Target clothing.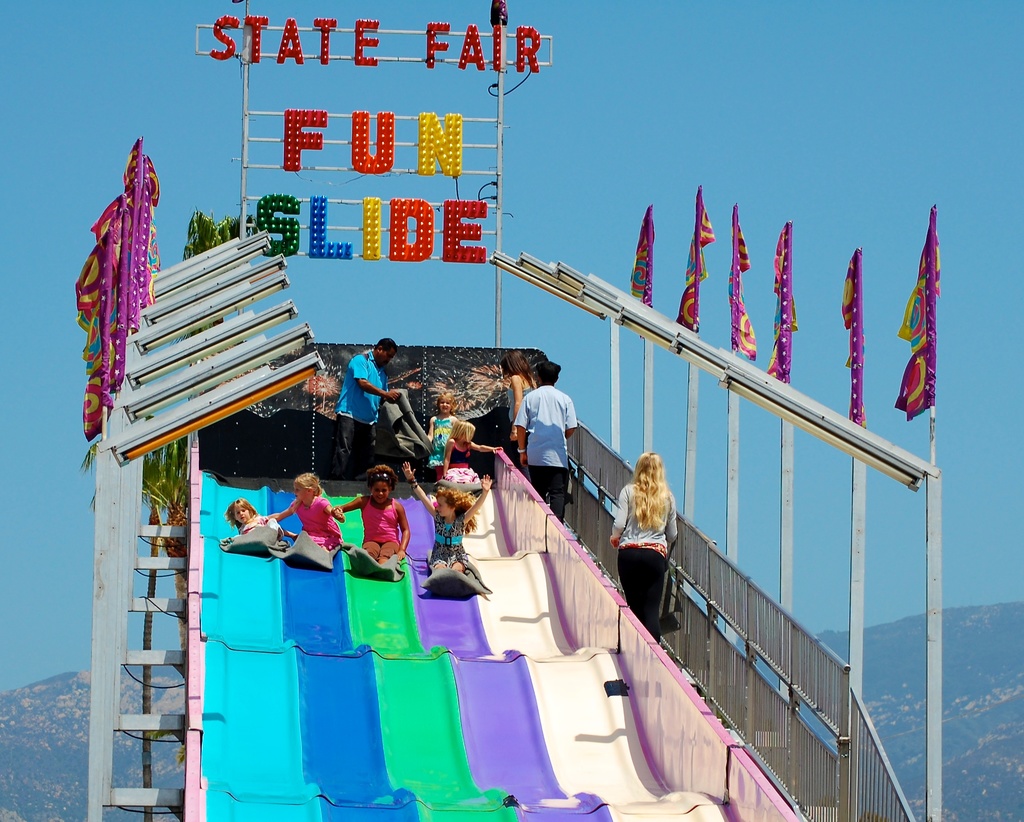
Target region: BBox(362, 497, 399, 564).
